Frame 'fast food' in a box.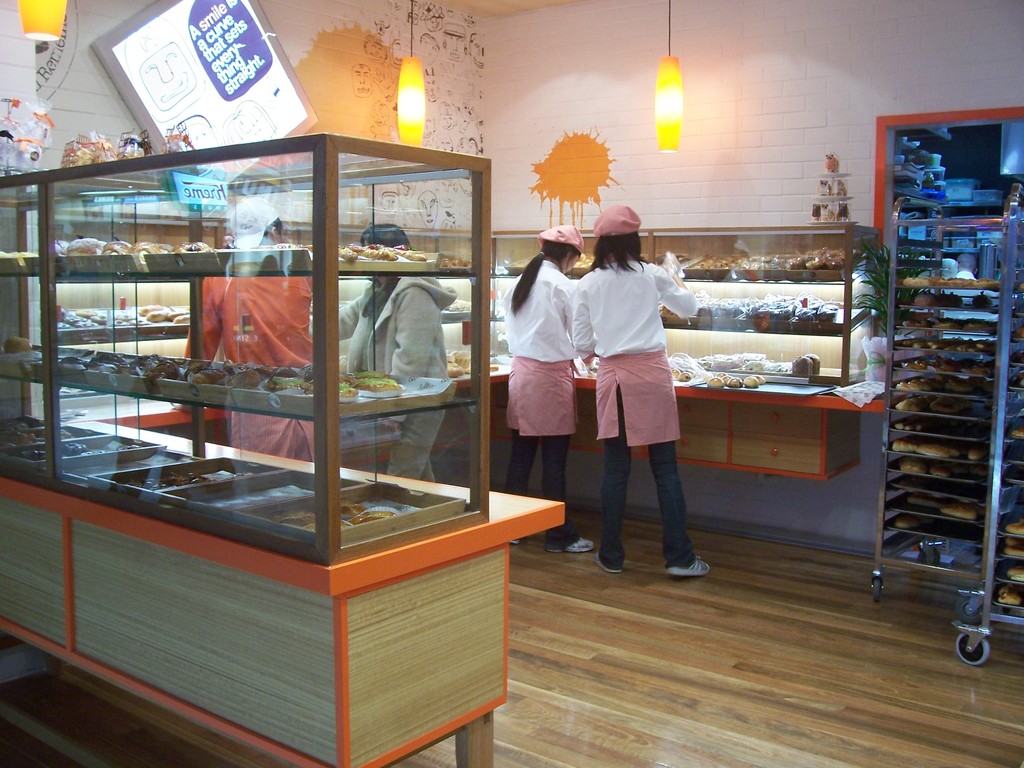
444, 360, 467, 376.
